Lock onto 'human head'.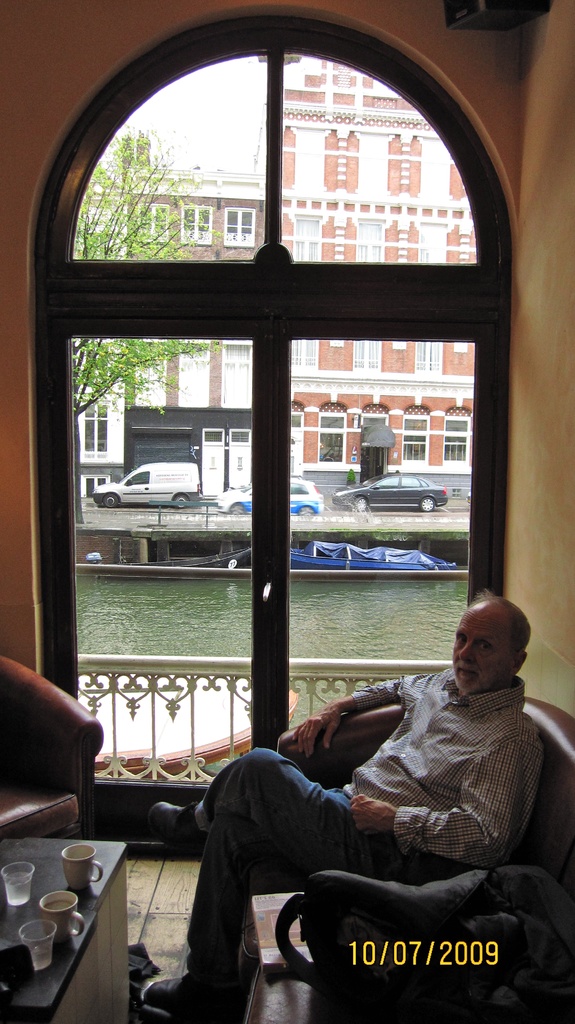
Locked: region(445, 595, 521, 692).
